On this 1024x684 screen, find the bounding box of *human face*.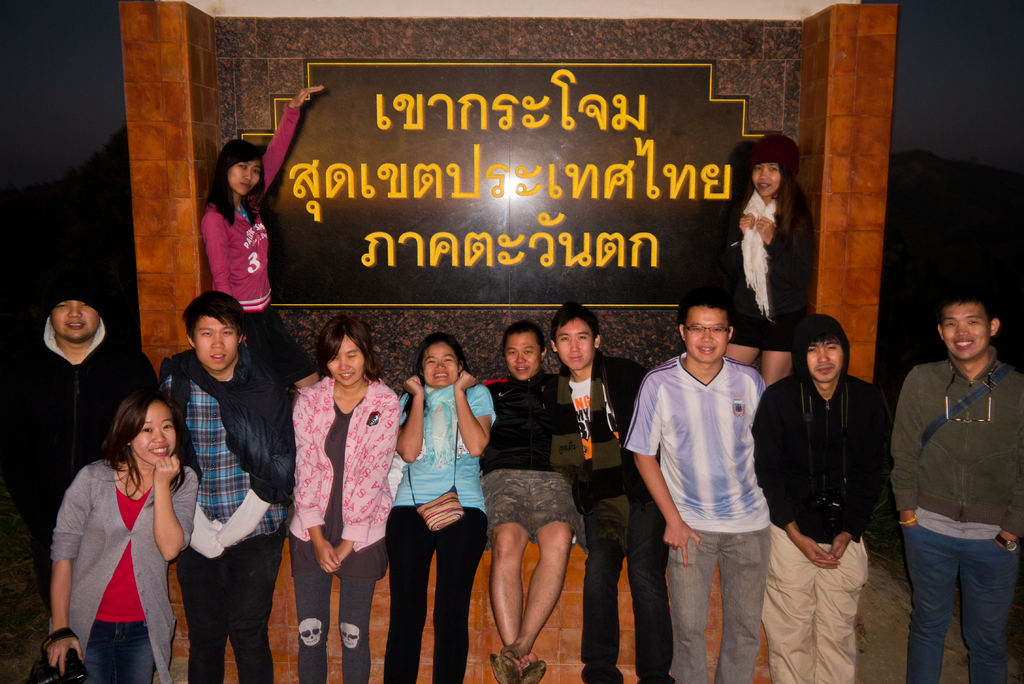
Bounding box: Rect(328, 334, 366, 382).
